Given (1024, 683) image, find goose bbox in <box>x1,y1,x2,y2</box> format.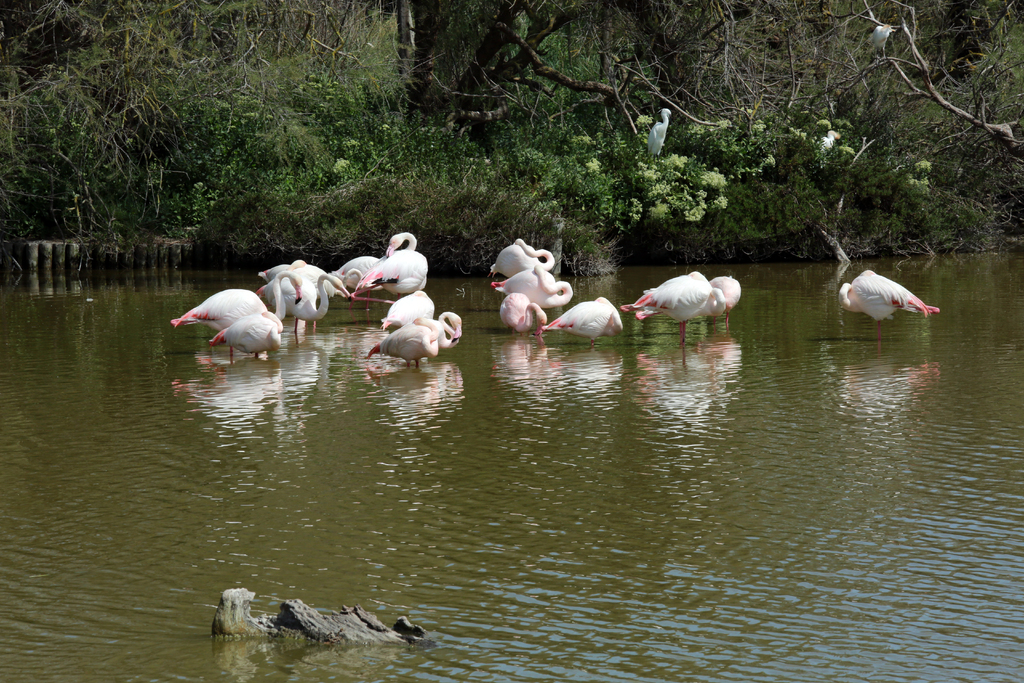
<box>623,287,727,342</box>.
